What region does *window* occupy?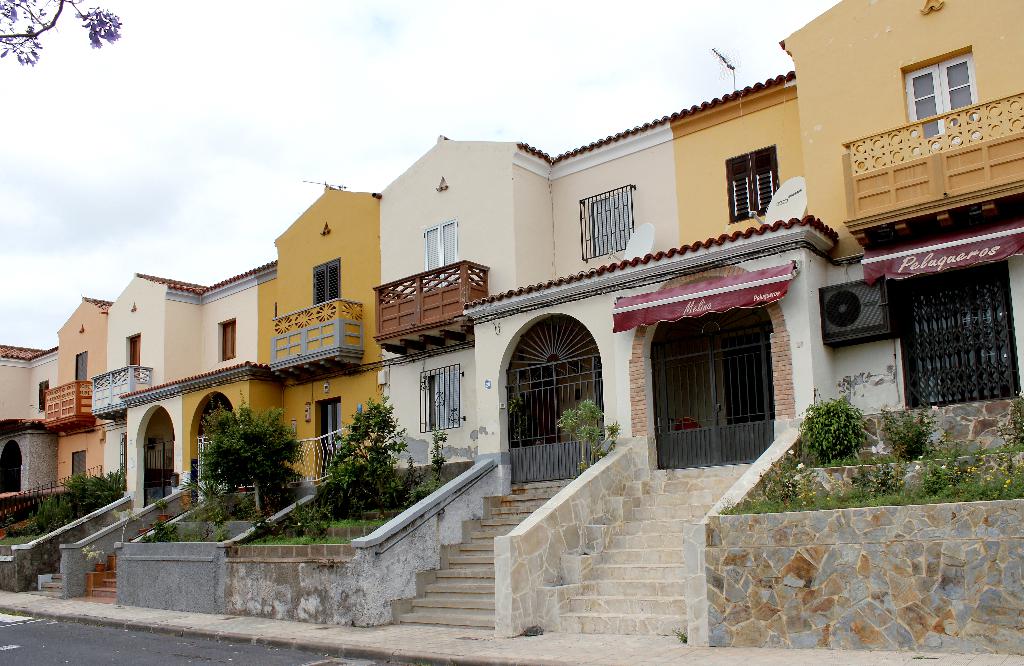
<bbox>38, 381, 49, 411</bbox>.
